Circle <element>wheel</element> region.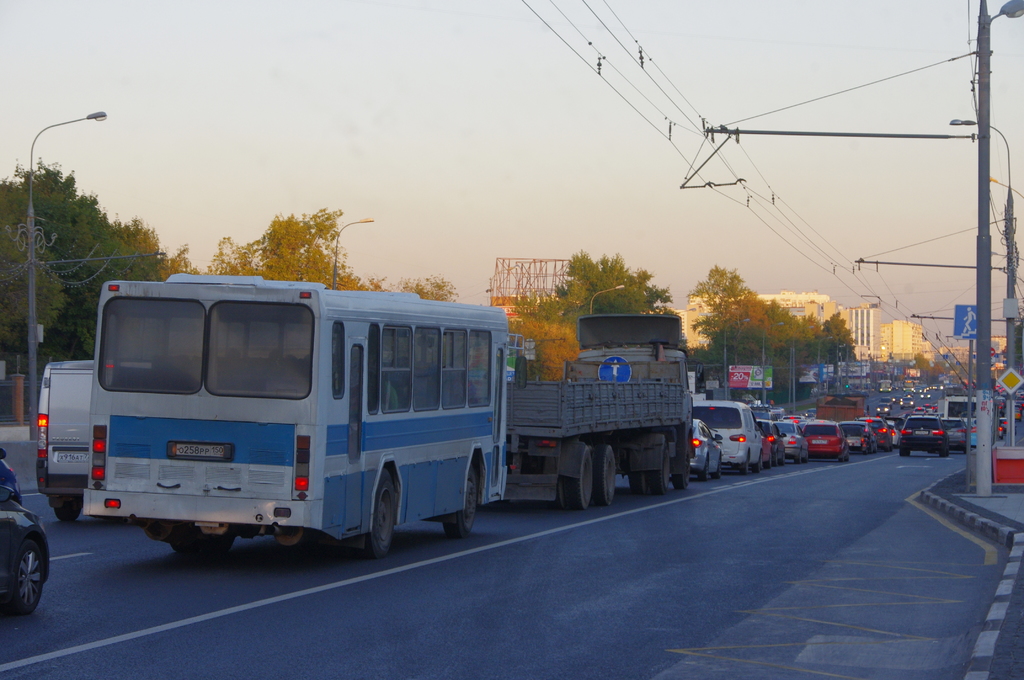
Region: <box>764,453,770,470</box>.
